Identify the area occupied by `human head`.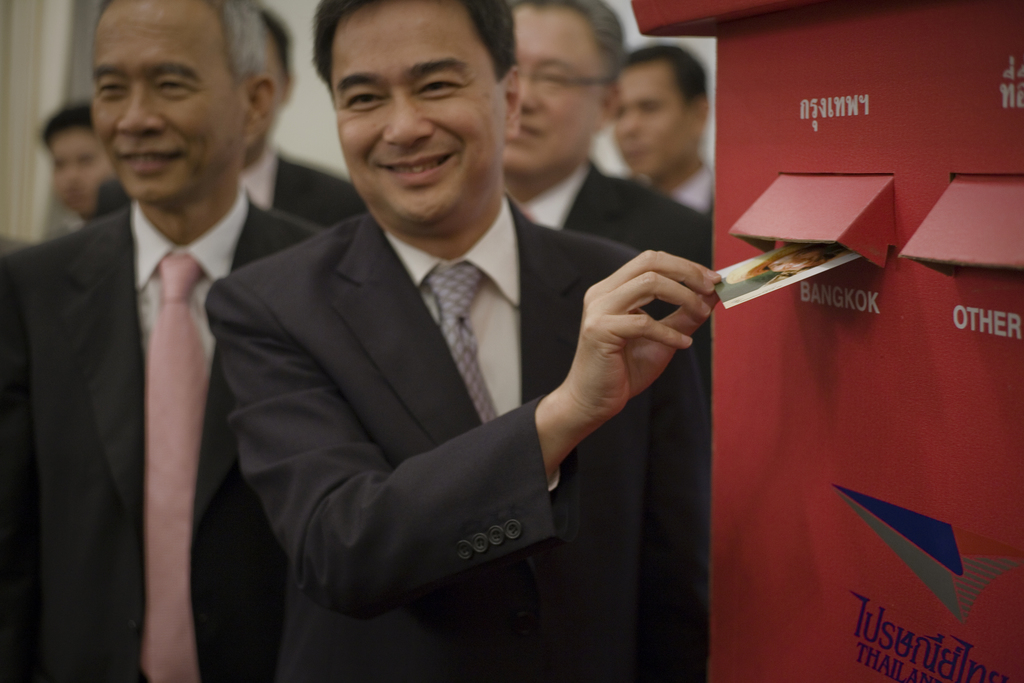
Area: rect(311, 0, 524, 226).
